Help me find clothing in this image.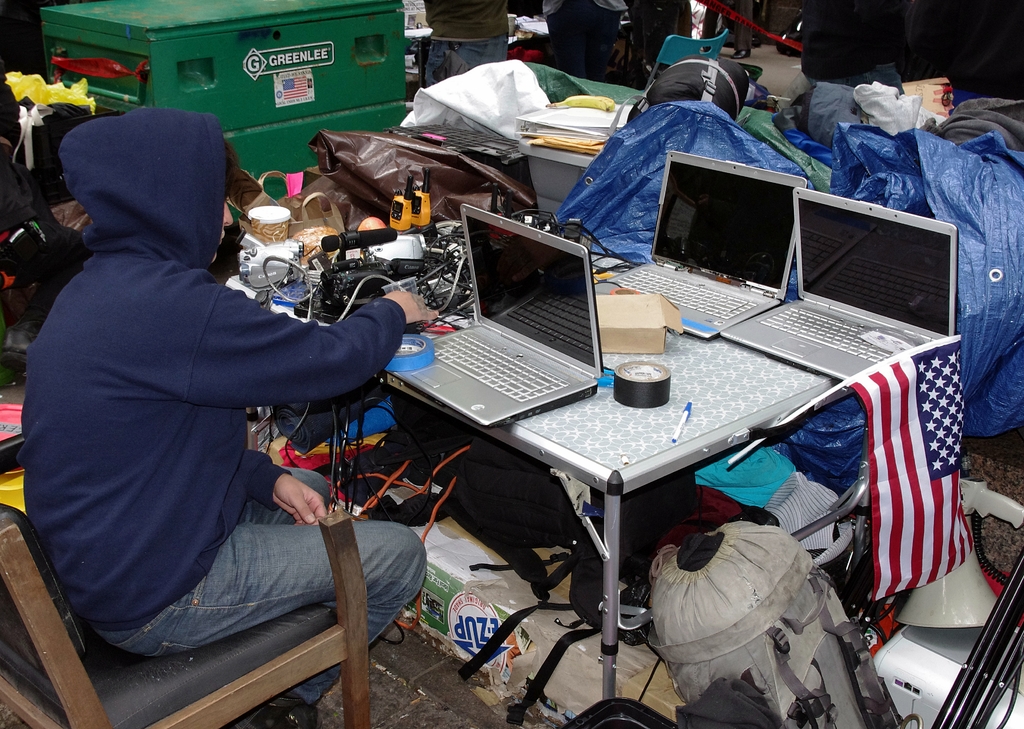
Found it: 16:110:428:702.
